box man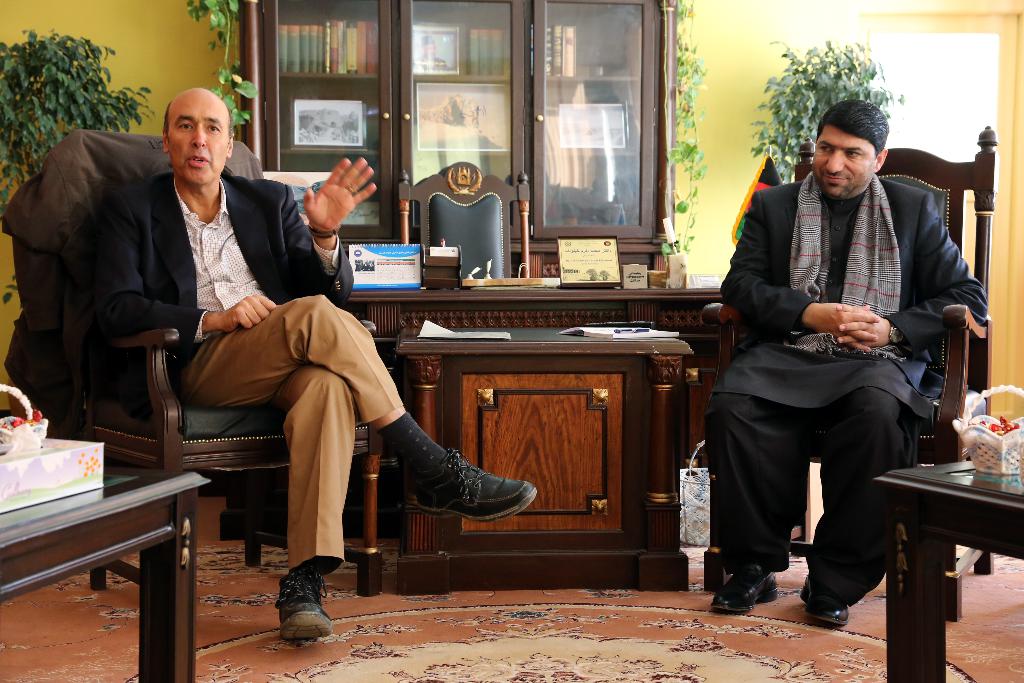
684:107:961:606
